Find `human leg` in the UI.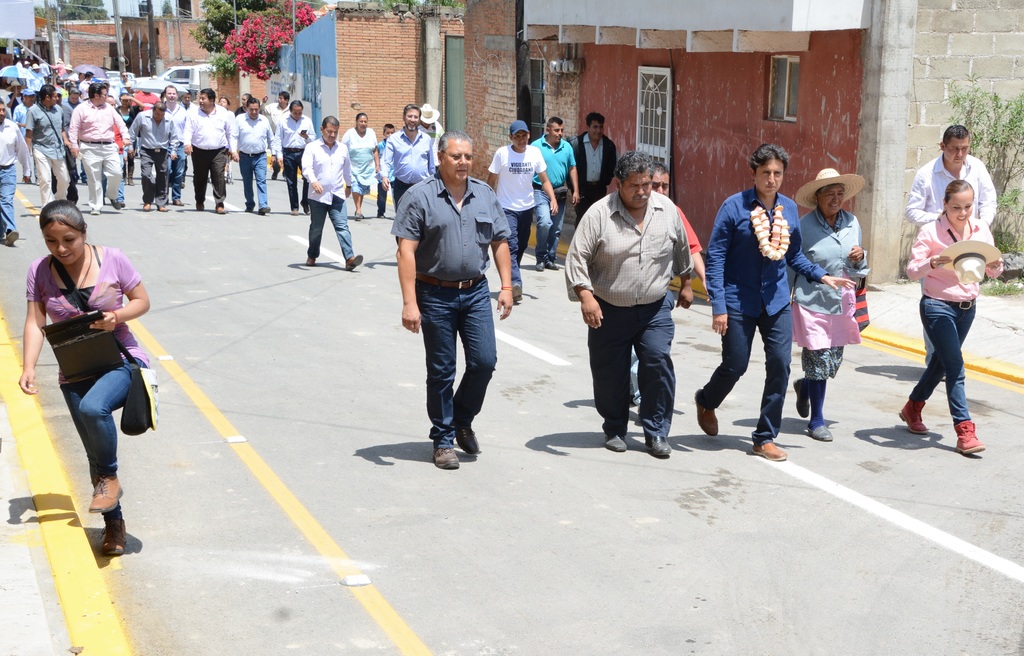
UI element at 54:156:70:194.
